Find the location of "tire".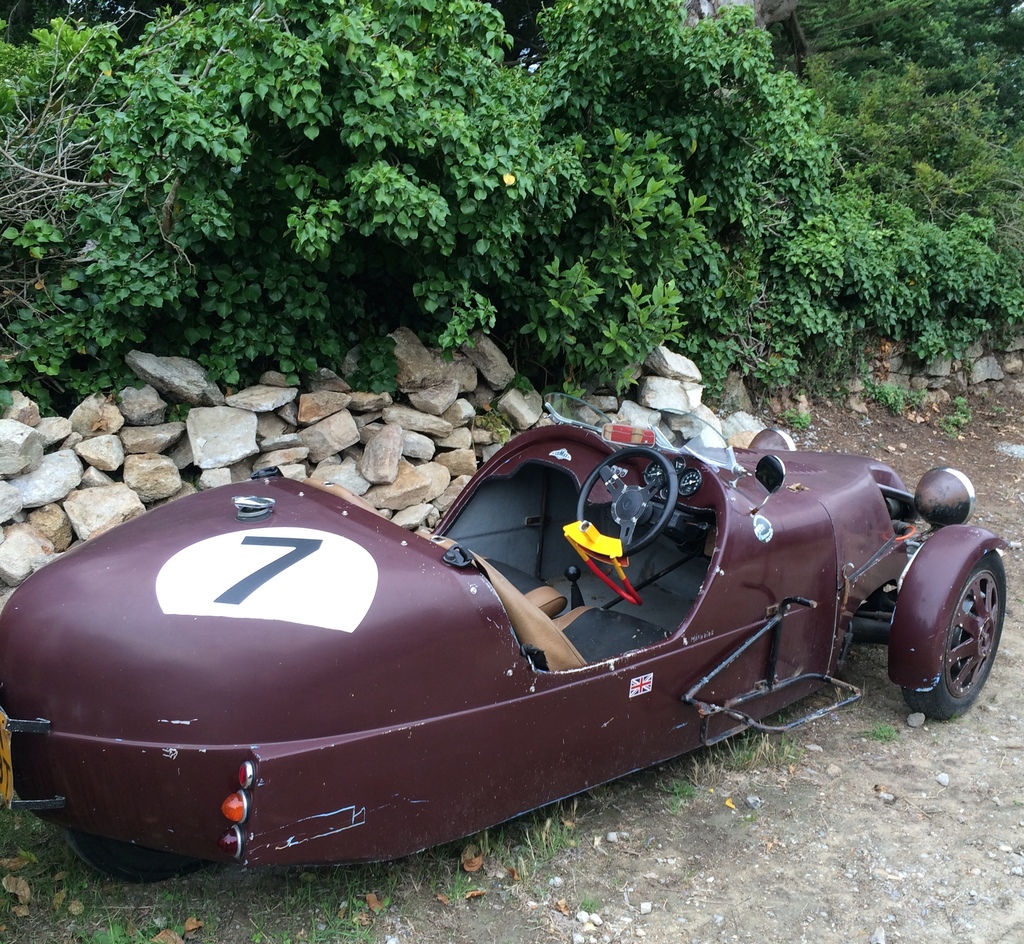
Location: select_region(909, 551, 1006, 734).
